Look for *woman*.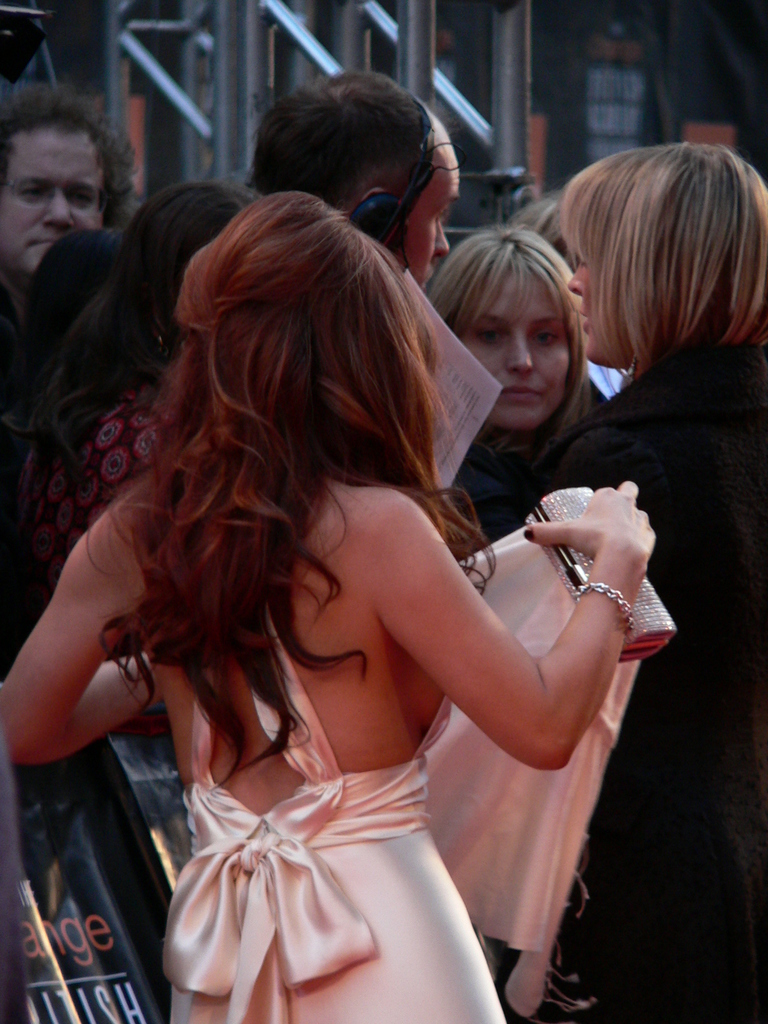
Found: 6, 173, 271, 716.
